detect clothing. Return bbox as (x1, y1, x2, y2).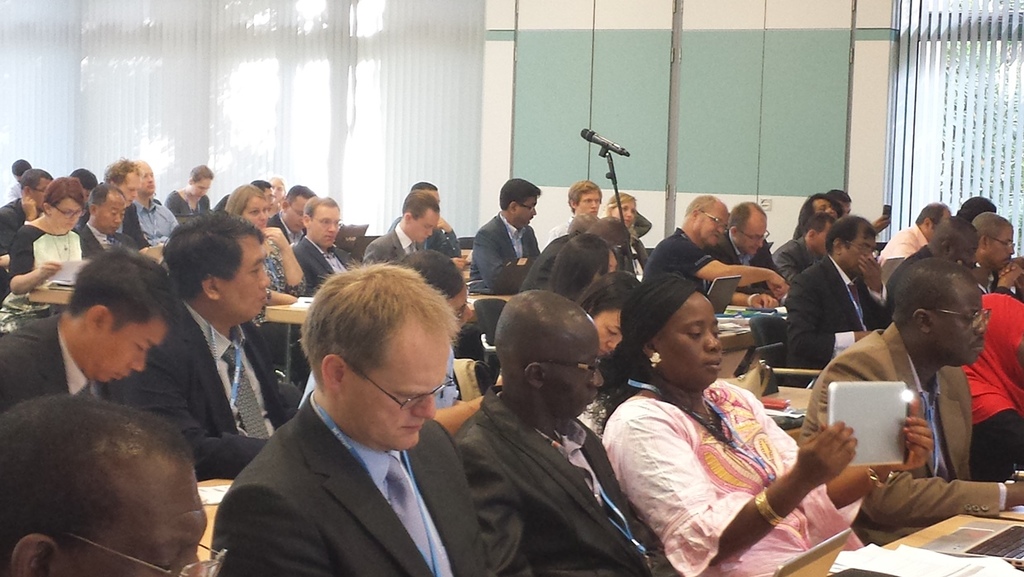
(634, 228, 724, 291).
